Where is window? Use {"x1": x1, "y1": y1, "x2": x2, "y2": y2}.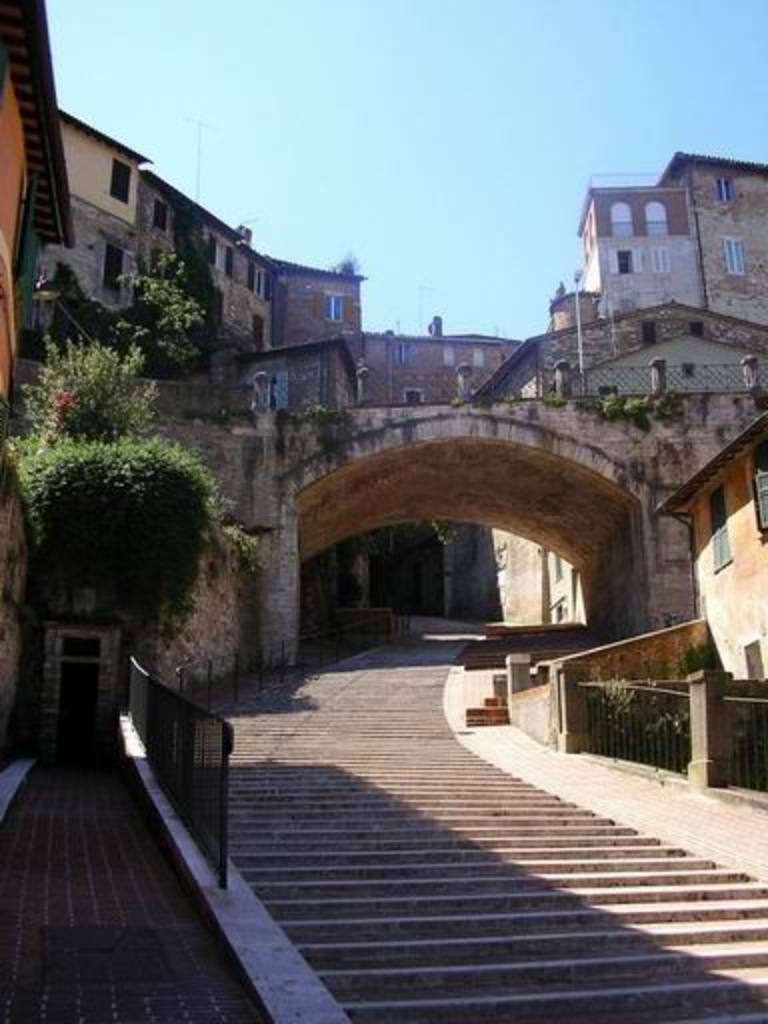
{"x1": 716, "y1": 174, "x2": 734, "y2": 202}.
